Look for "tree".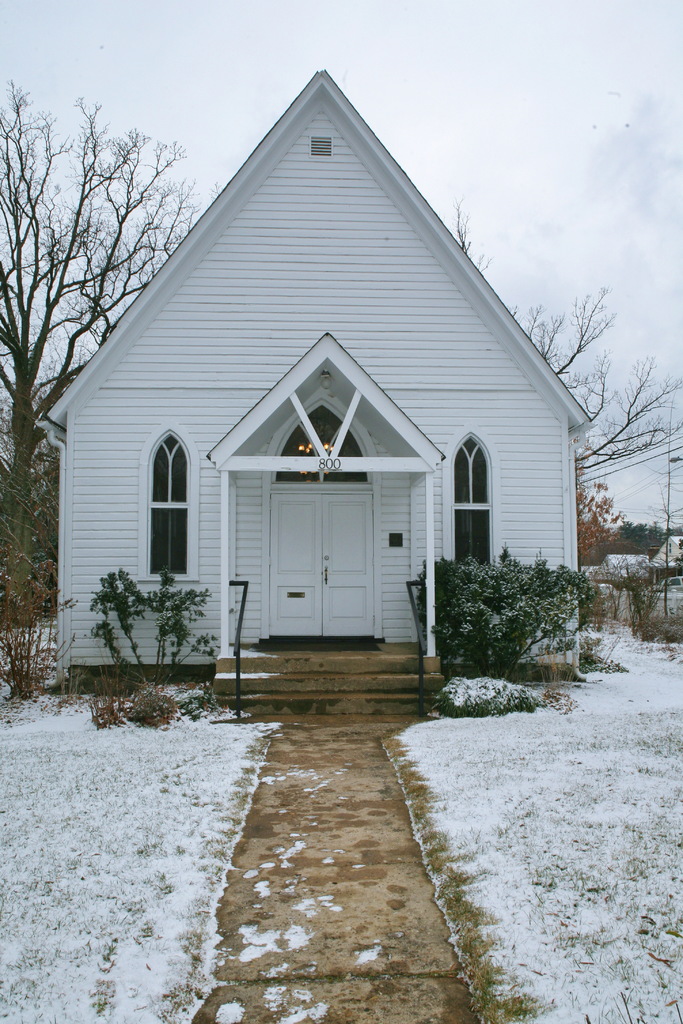
Found: [left=0, top=81, right=201, bottom=605].
